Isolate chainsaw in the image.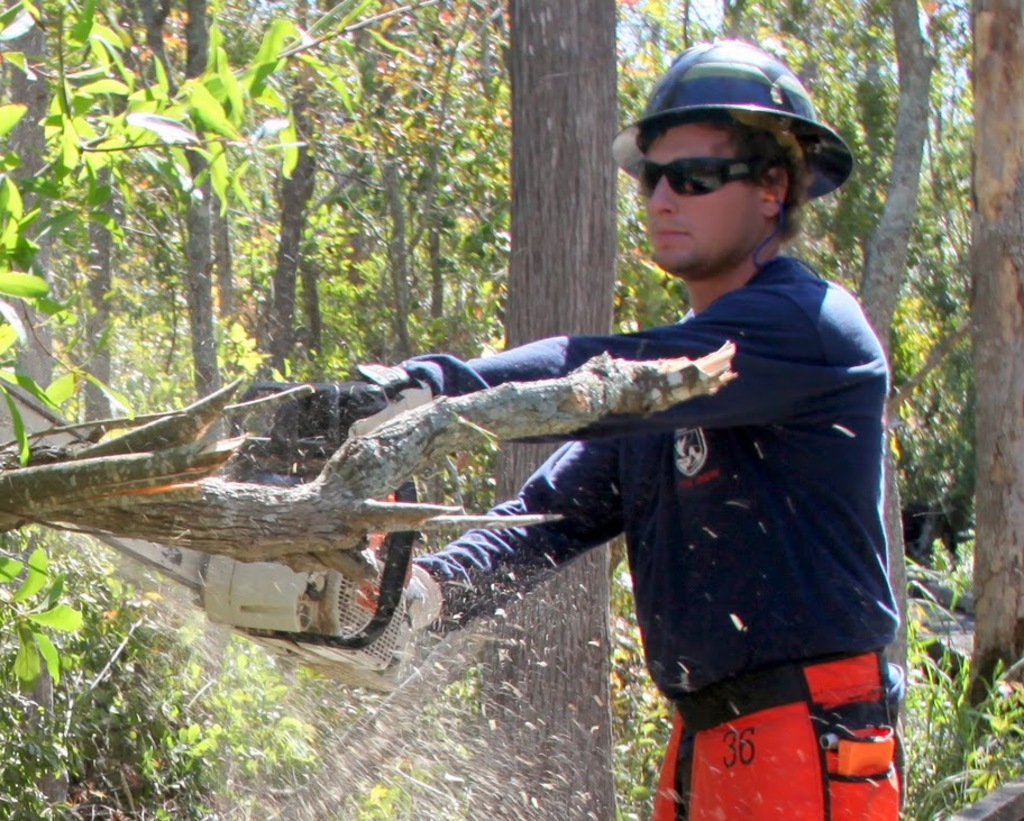
Isolated region: 0 380 427 693.
